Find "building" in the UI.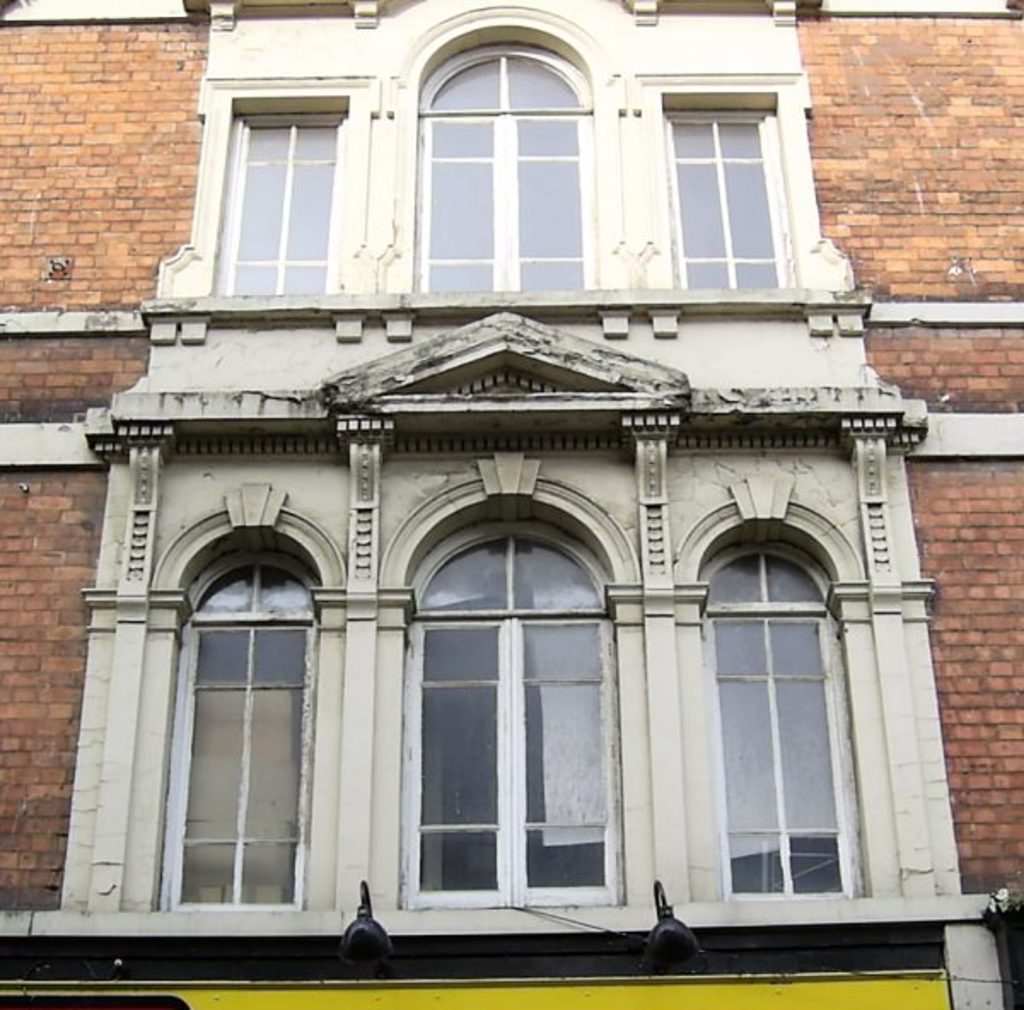
UI element at BBox(0, 0, 1022, 1008).
